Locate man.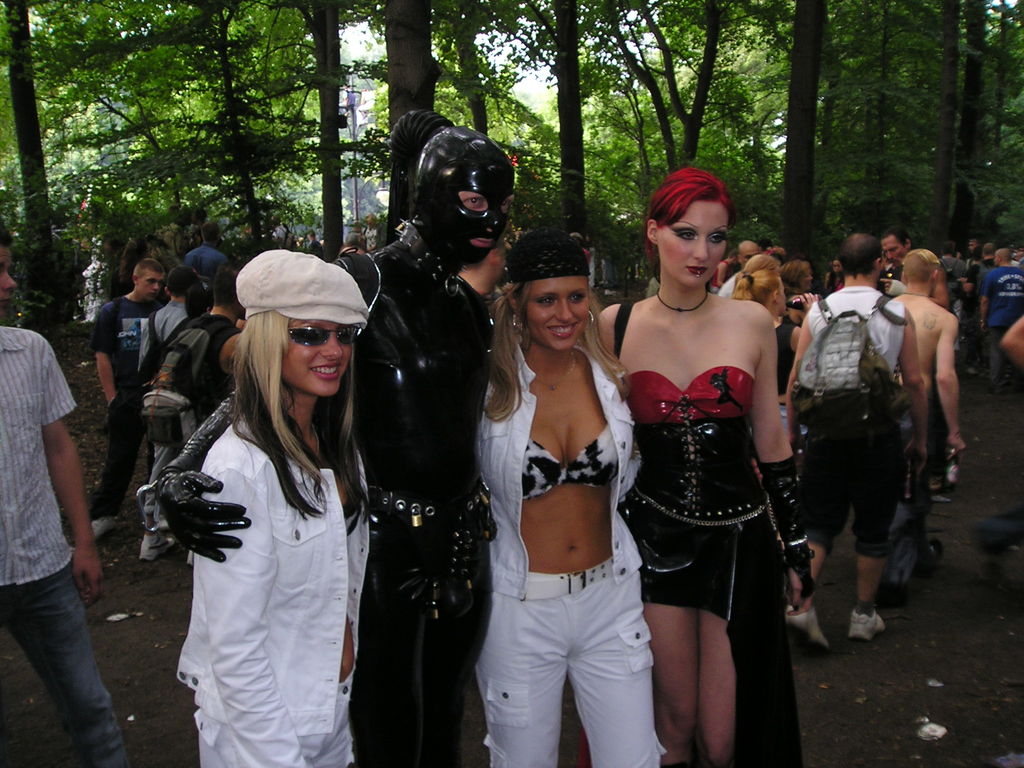
Bounding box: left=154, top=266, right=207, bottom=348.
